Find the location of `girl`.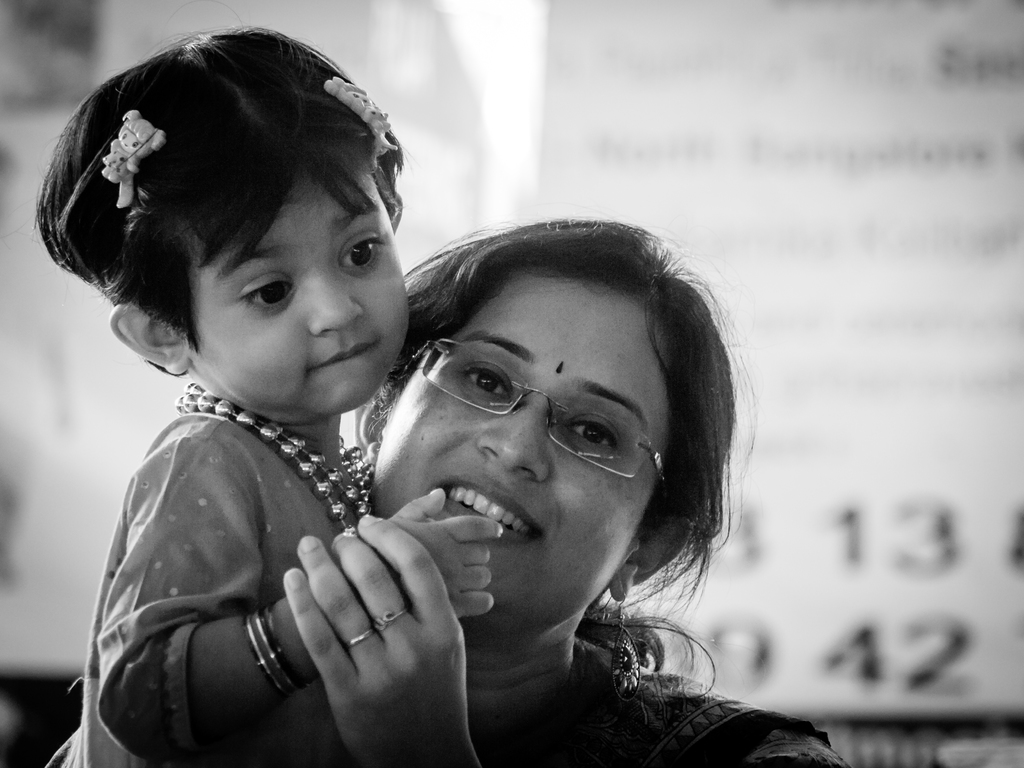
Location: bbox(33, 20, 654, 767).
